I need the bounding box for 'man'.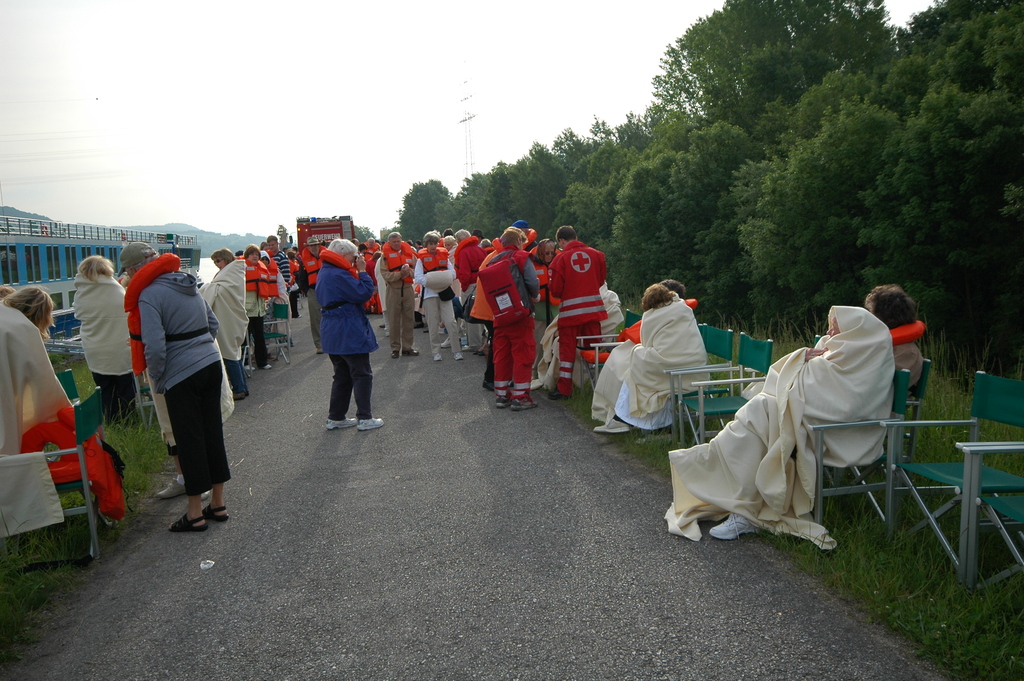
Here it is: [x1=261, y1=235, x2=291, y2=350].
